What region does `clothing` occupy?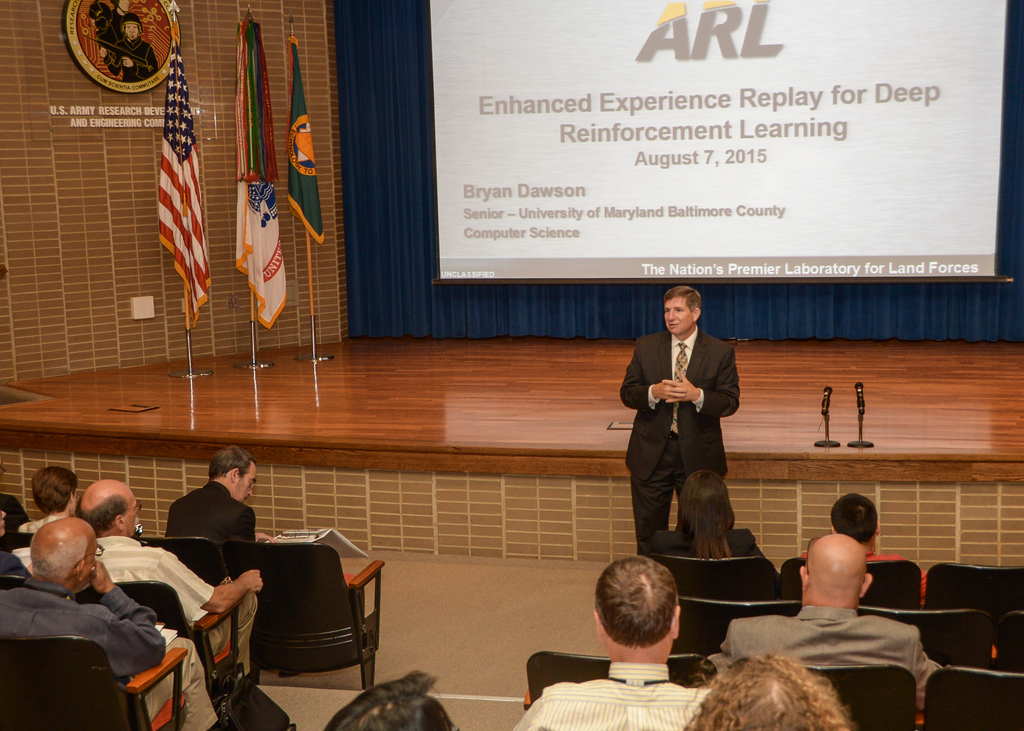
(646,529,786,581).
